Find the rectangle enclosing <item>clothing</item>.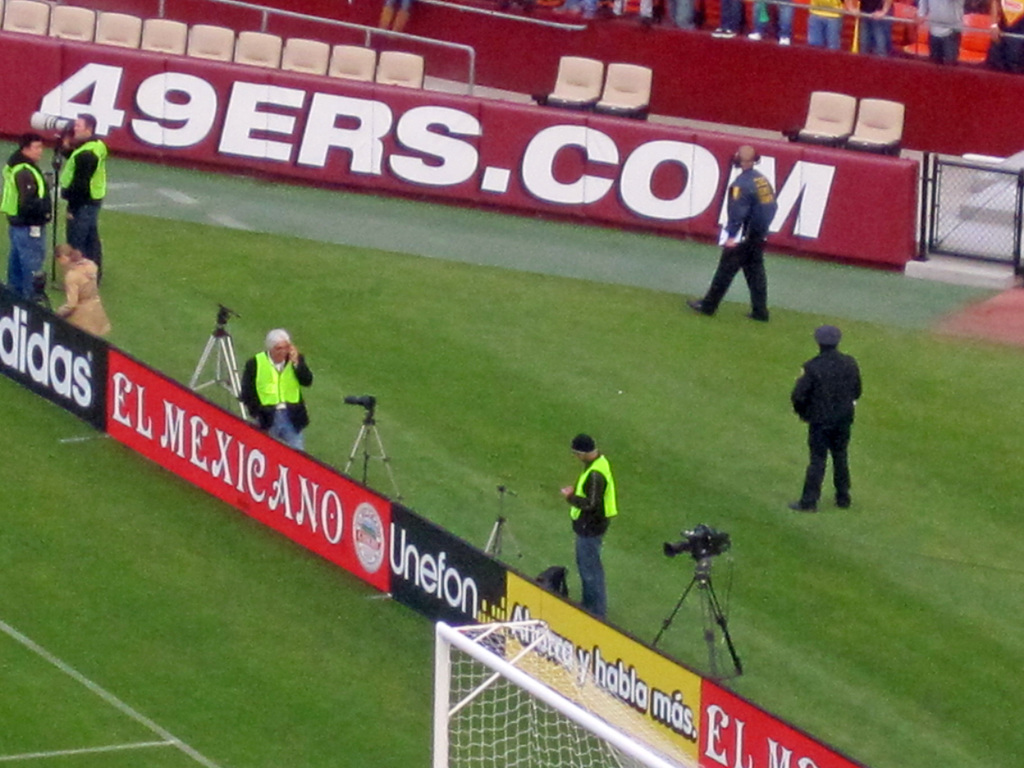
565,455,612,620.
